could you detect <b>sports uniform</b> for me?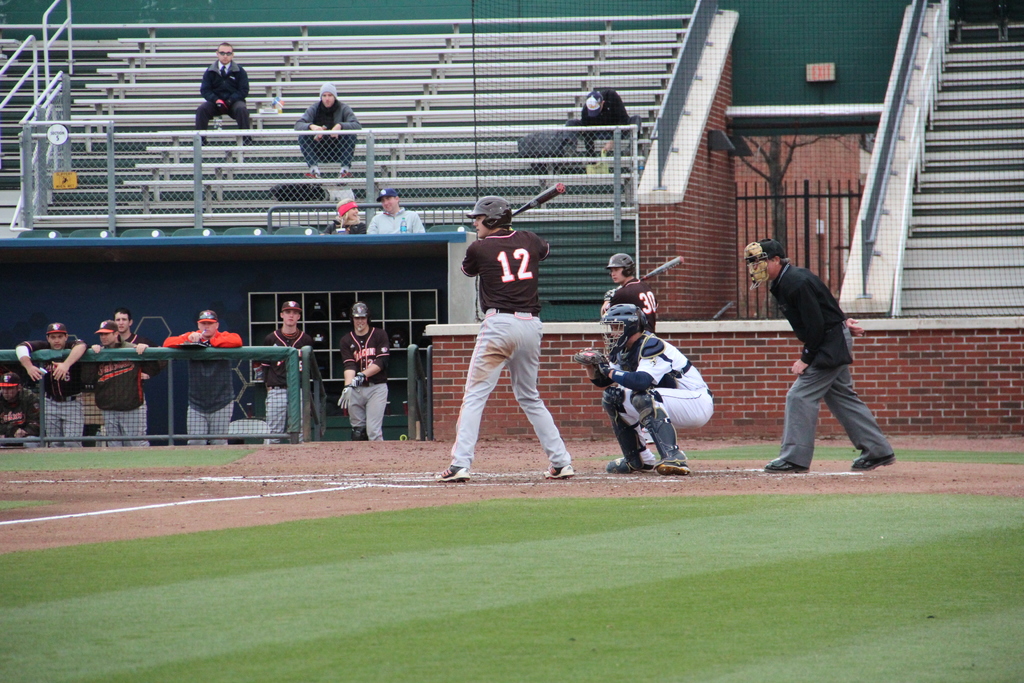
Detection result: [740, 238, 896, 472].
